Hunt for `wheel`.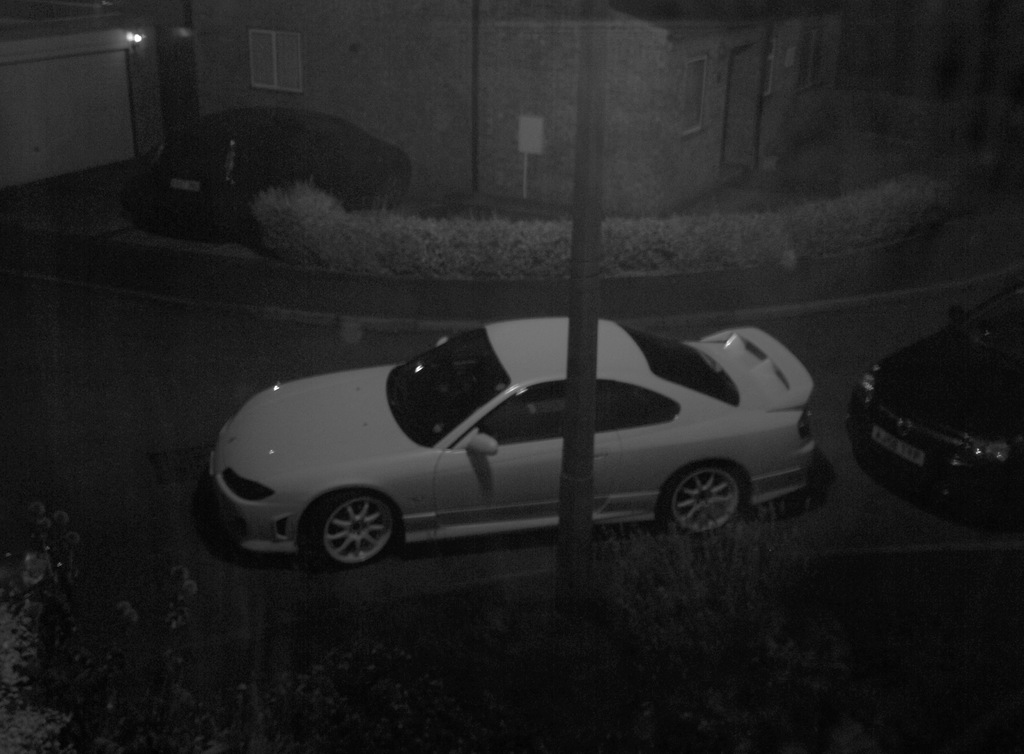
Hunted down at select_region(308, 489, 396, 563).
